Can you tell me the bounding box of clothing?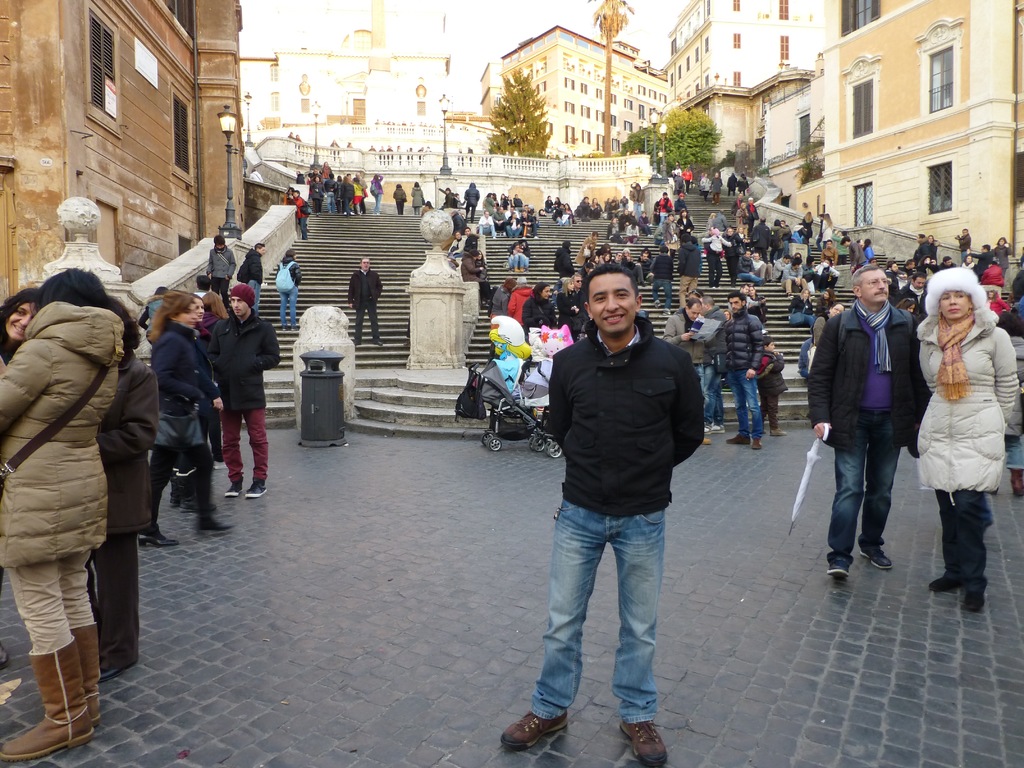
box=[684, 168, 692, 189].
